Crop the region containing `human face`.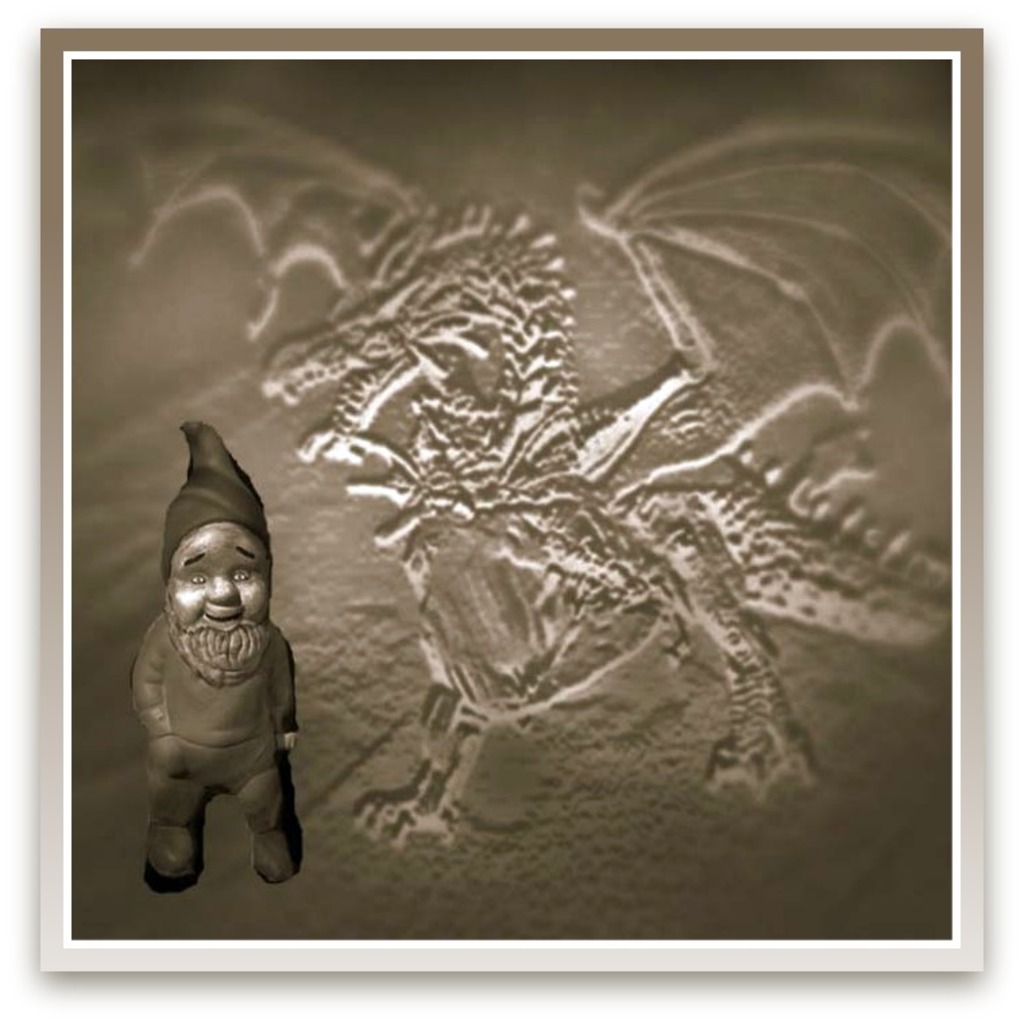
Crop region: bbox=(159, 519, 274, 634).
